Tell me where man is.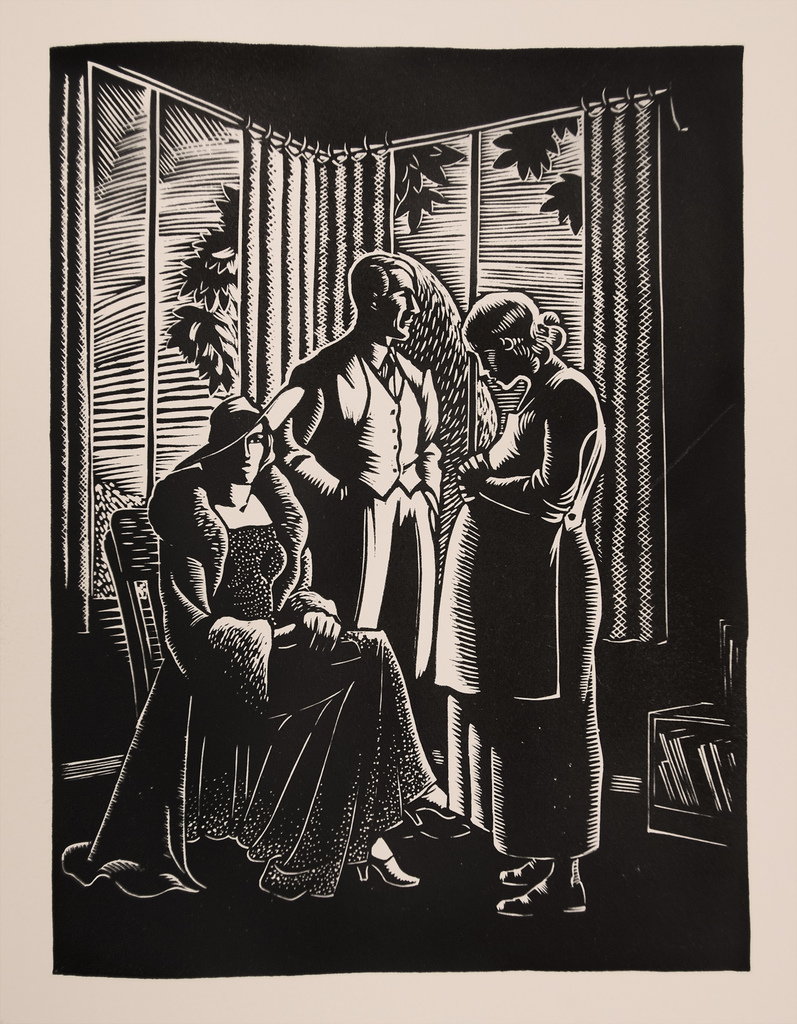
man is at locate(273, 250, 436, 694).
